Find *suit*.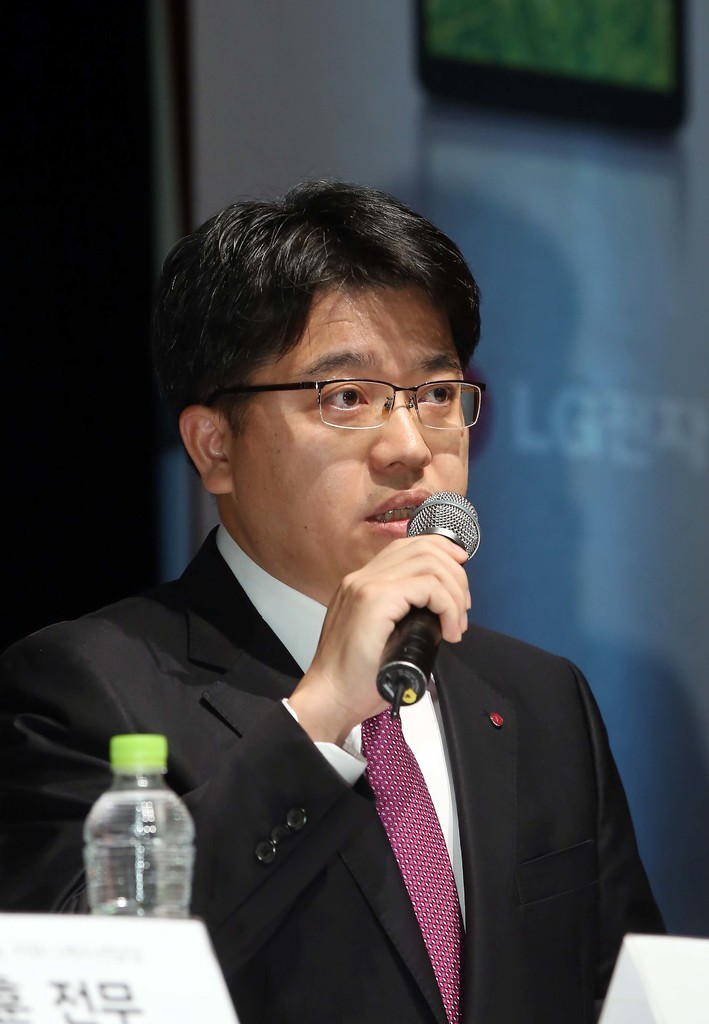
l=90, t=346, r=618, b=1012.
